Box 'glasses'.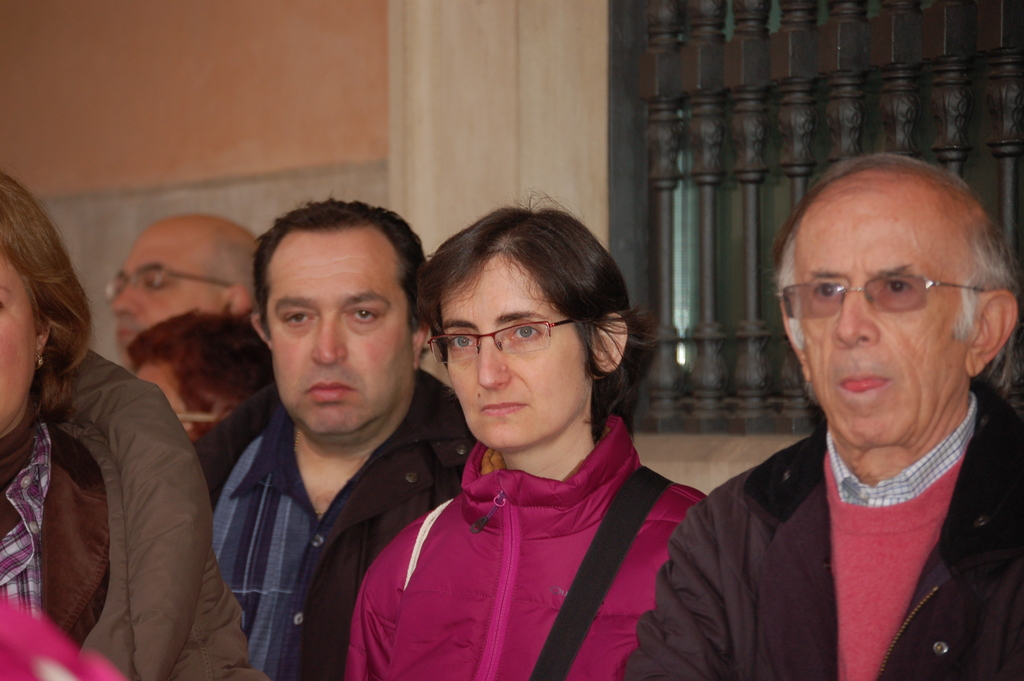
106,259,237,295.
